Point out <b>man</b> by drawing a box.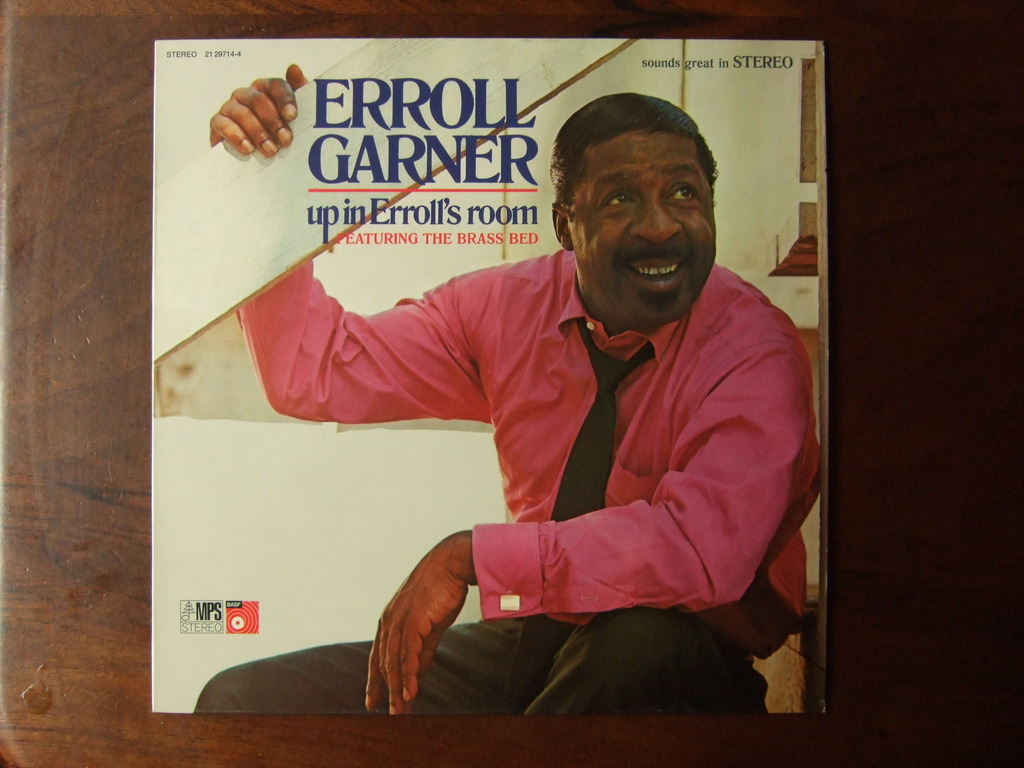
bbox=(122, 86, 822, 713).
